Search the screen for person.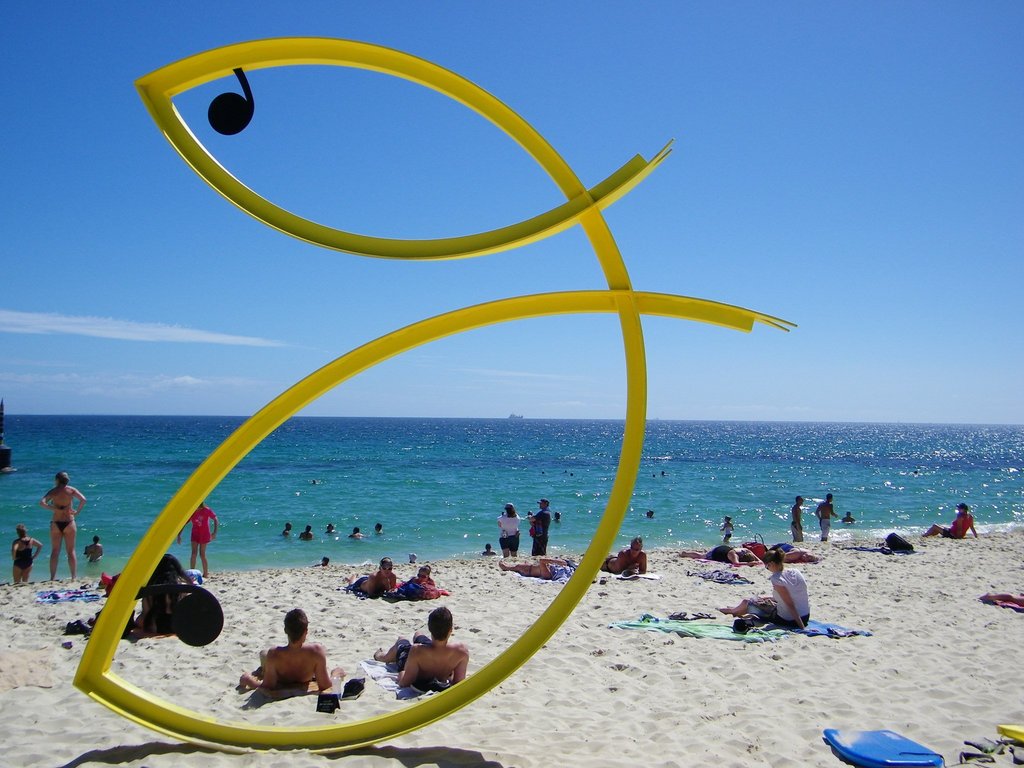
Found at [left=493, top=502, right=524, bottom=561].
